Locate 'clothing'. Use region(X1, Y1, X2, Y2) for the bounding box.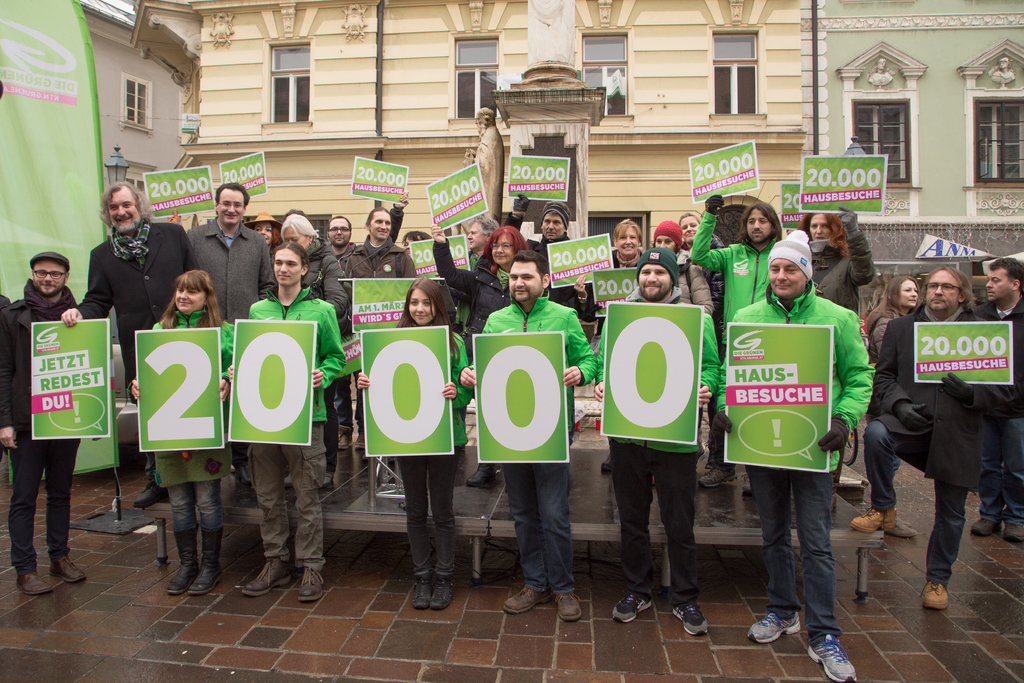
region(869, 251, 1009, 595).
